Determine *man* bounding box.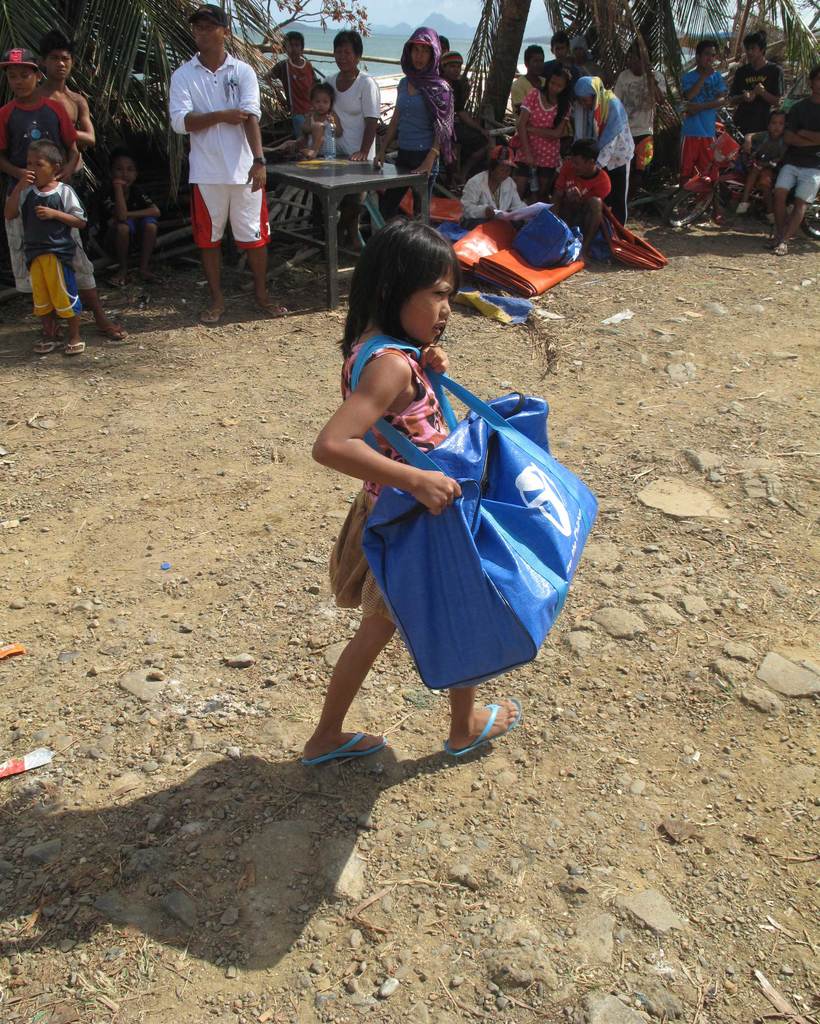
Determined: left=610, top=52, right=666, bottom=174.
